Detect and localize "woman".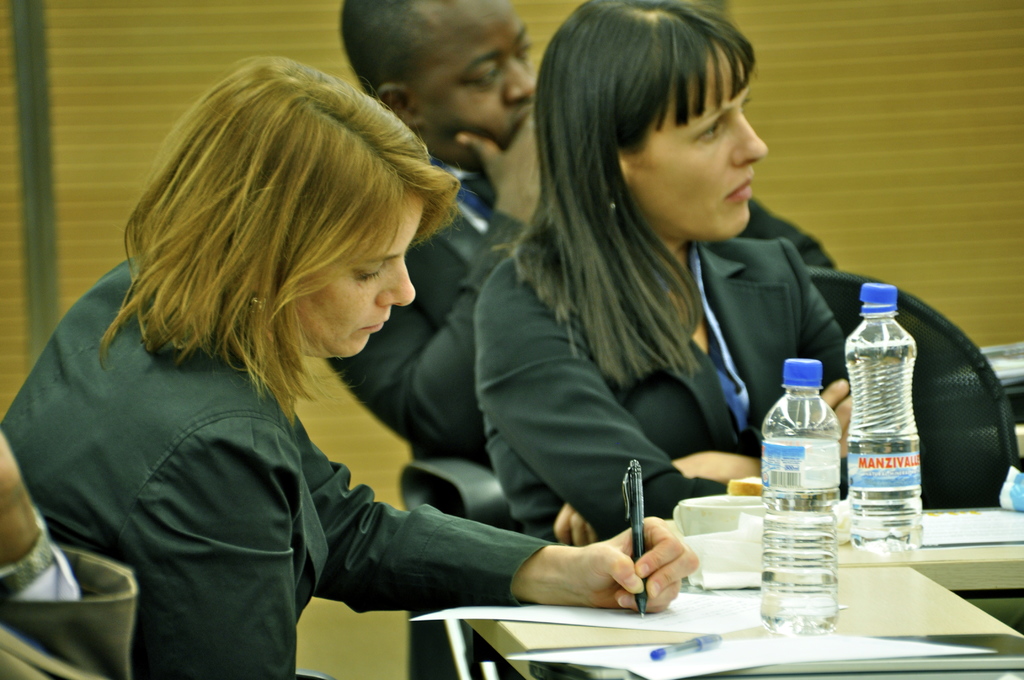
Localized at pyautogui.locateOnScreen(0, 53, 699, 679).
